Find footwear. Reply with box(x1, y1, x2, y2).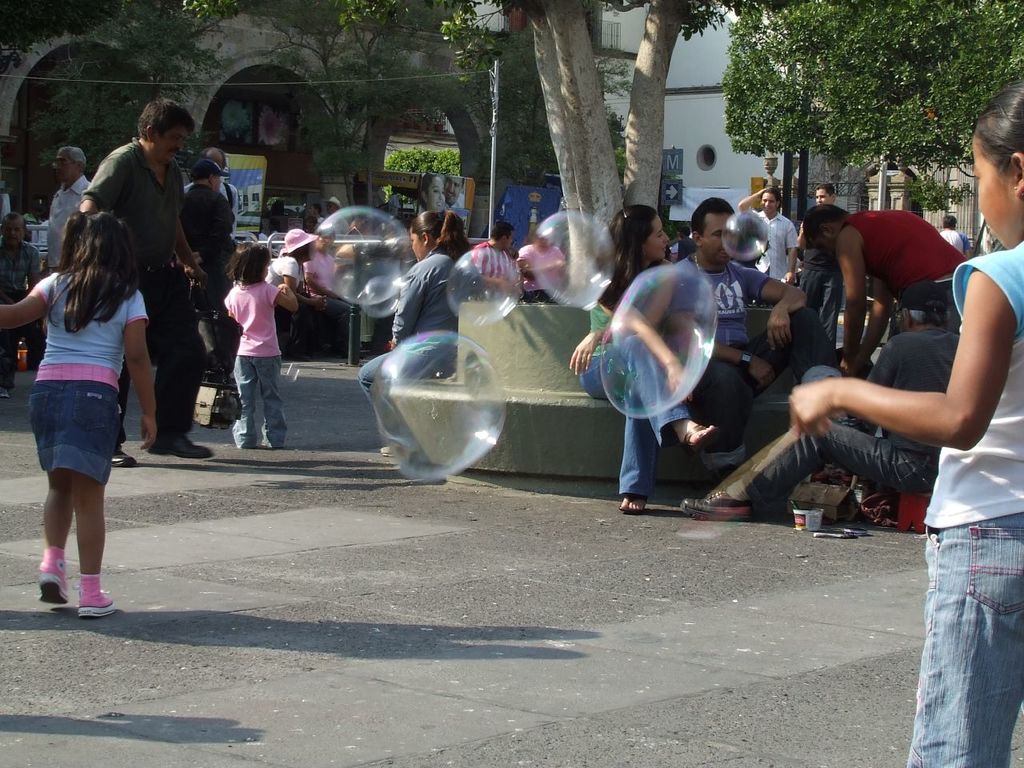
box(379, 444, 418, 457).
